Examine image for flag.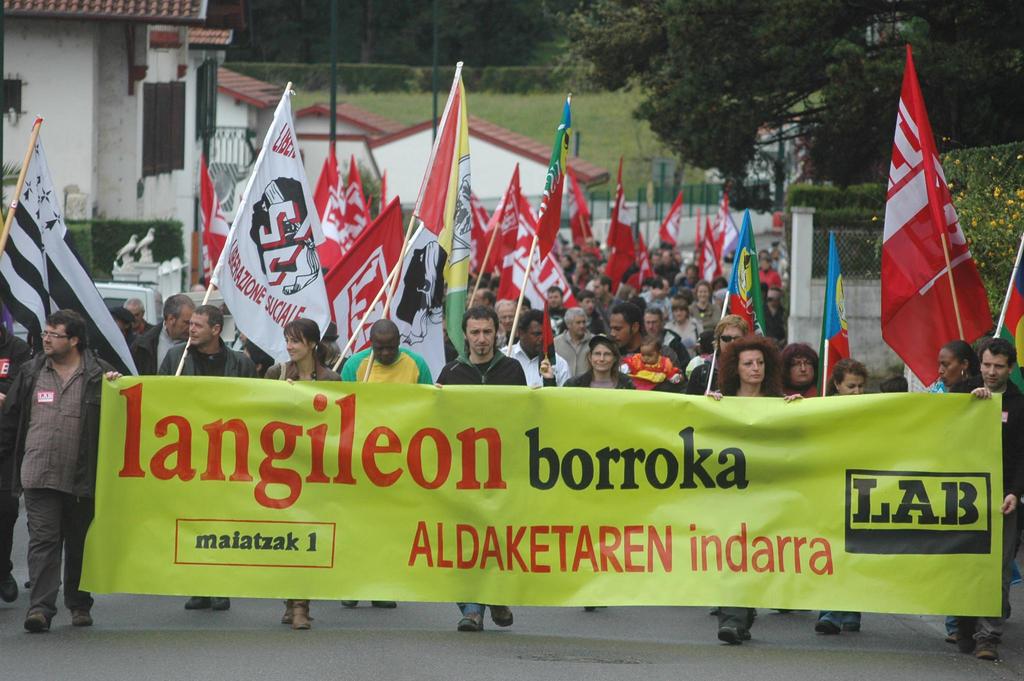
Examination result: pyautogui.locateOnScreen(371, 175, 391, 213).
